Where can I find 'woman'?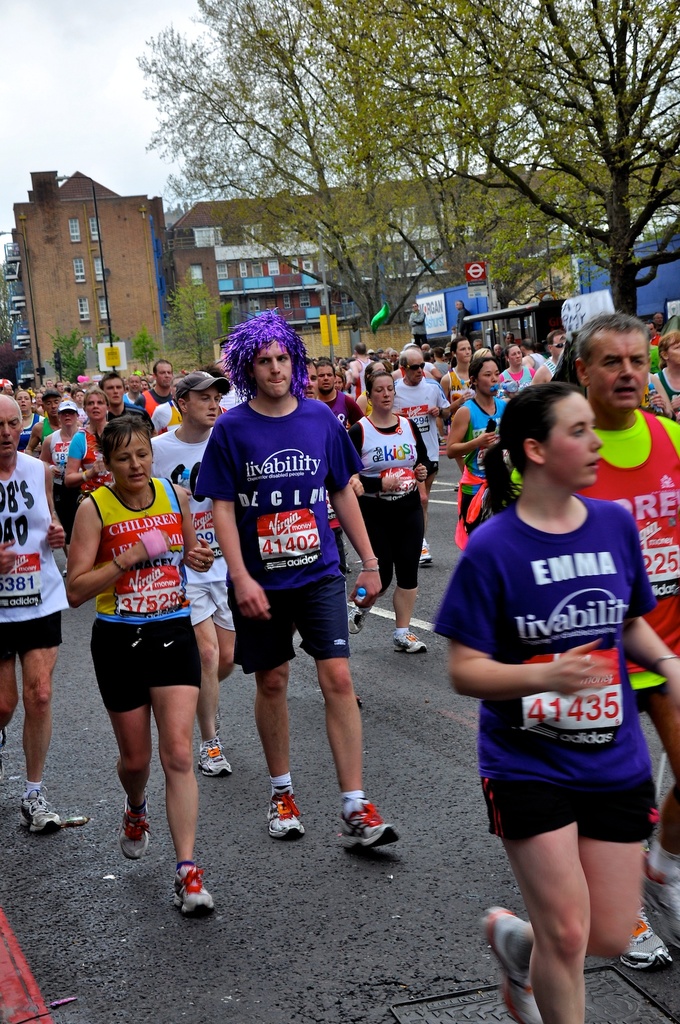
You can find it at box(431, 382, 679, 1023).
